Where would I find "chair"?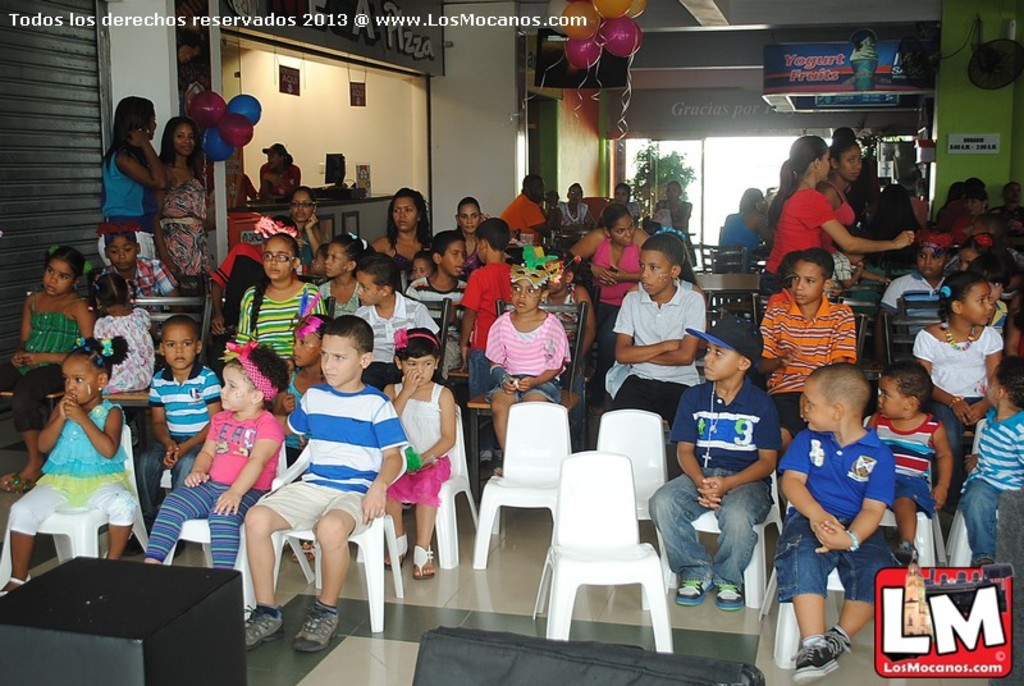
At l=845, t=264, r=916, b=292.
